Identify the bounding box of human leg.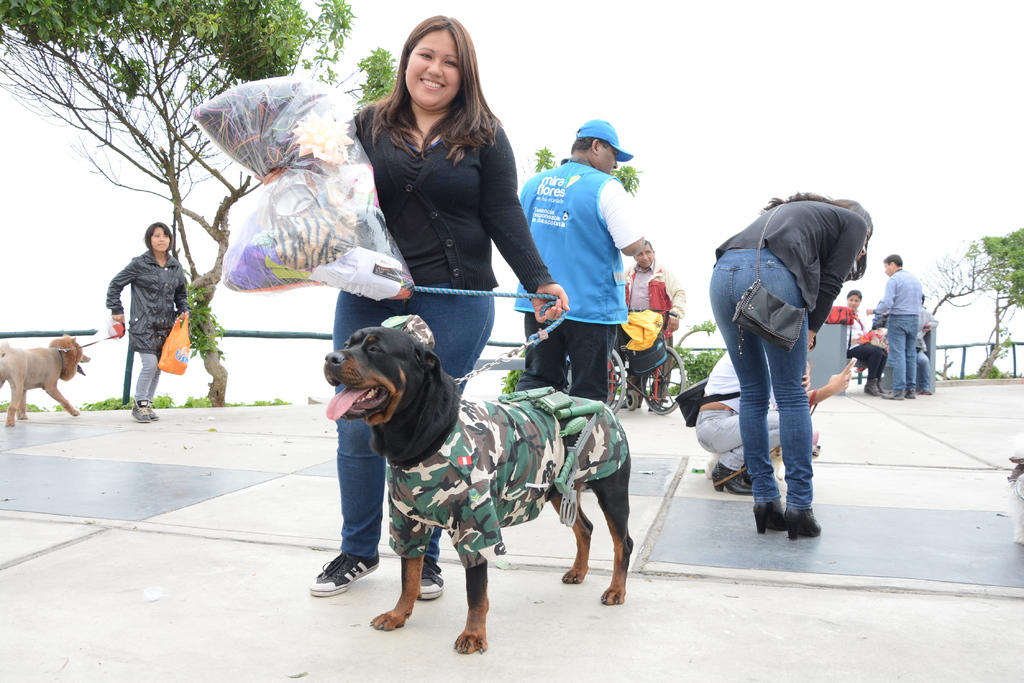
[x1=729, y1=244, x2=821, y2=535].
